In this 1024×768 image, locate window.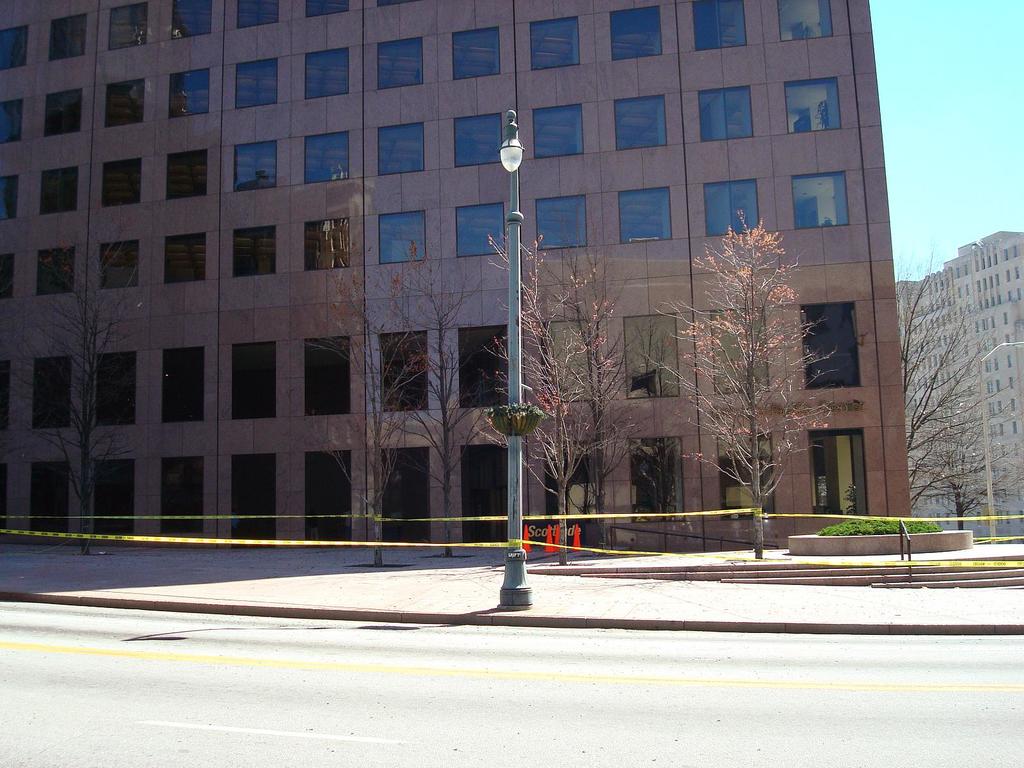
Bounding box: x1=629 y1=436 x2=685 y2=521.
